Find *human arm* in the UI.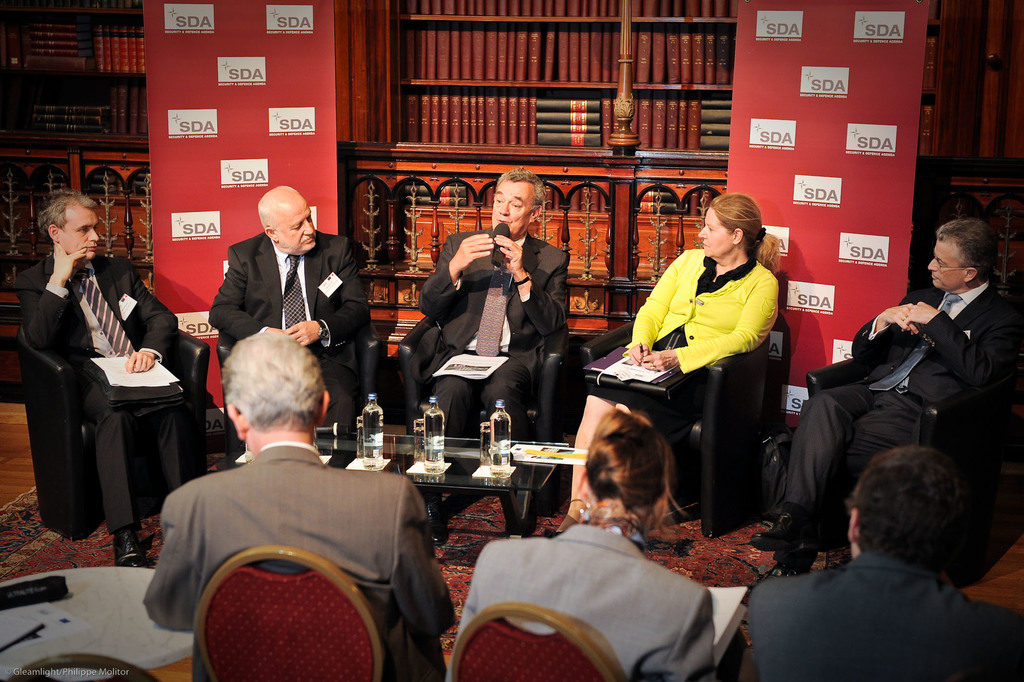
UI element at bbox=(204, 247, 285, 340).
